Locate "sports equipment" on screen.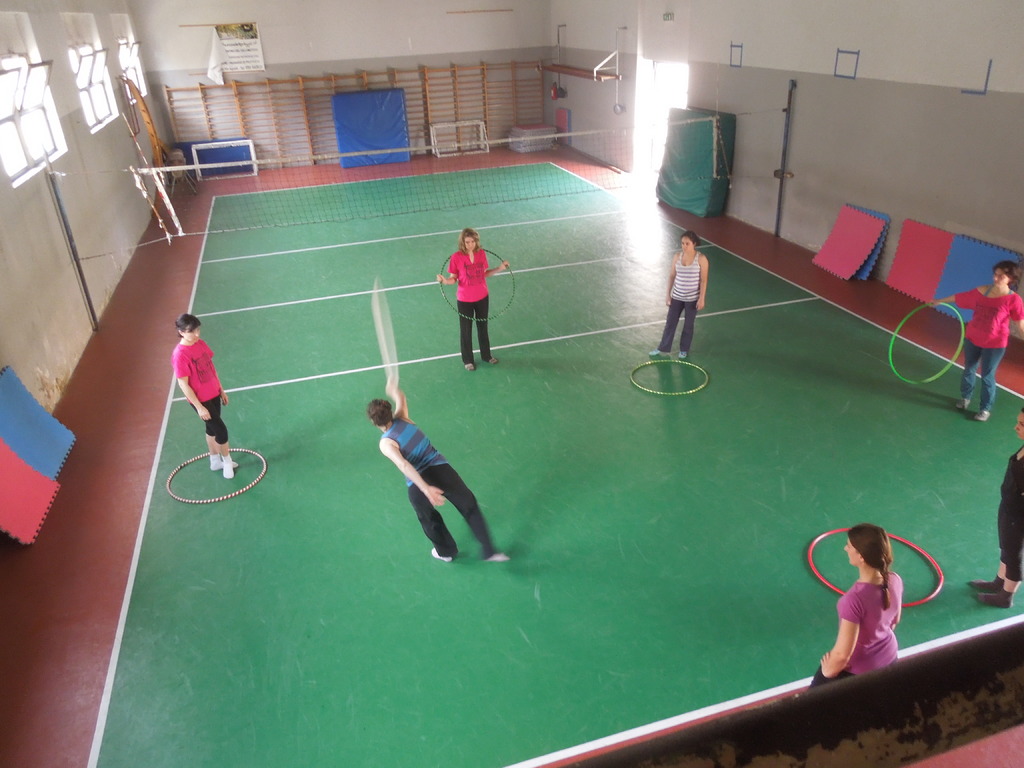
On screen at 435/253/515/321.
